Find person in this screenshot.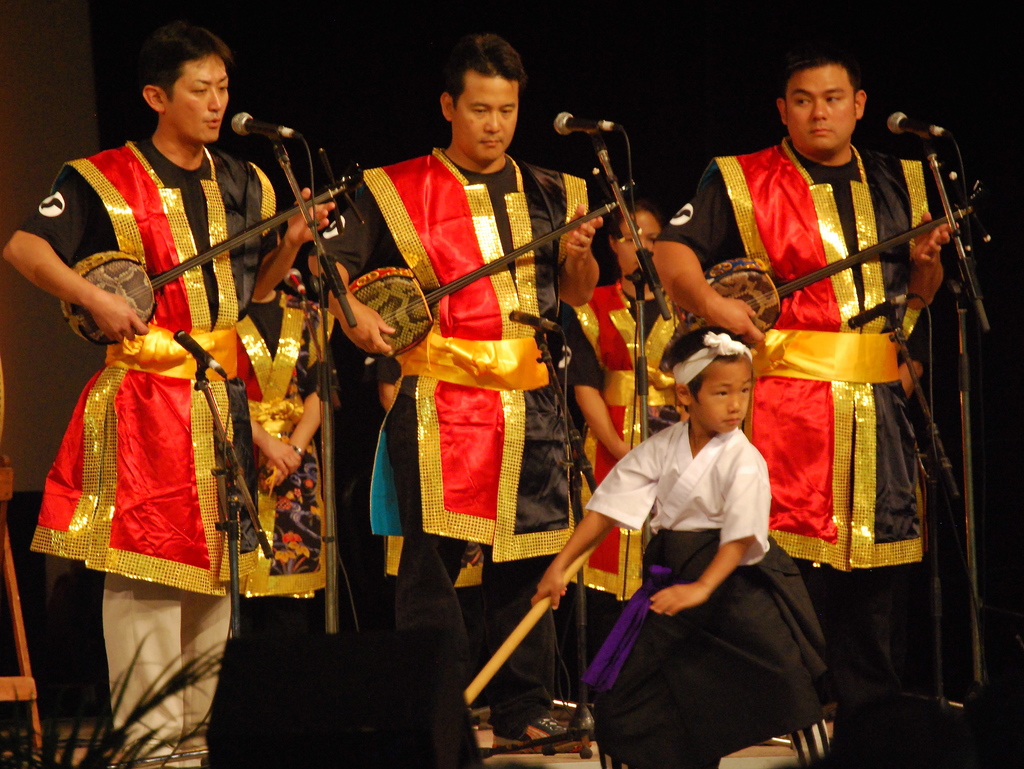
The bounding box for person is 529,323,831,768.
